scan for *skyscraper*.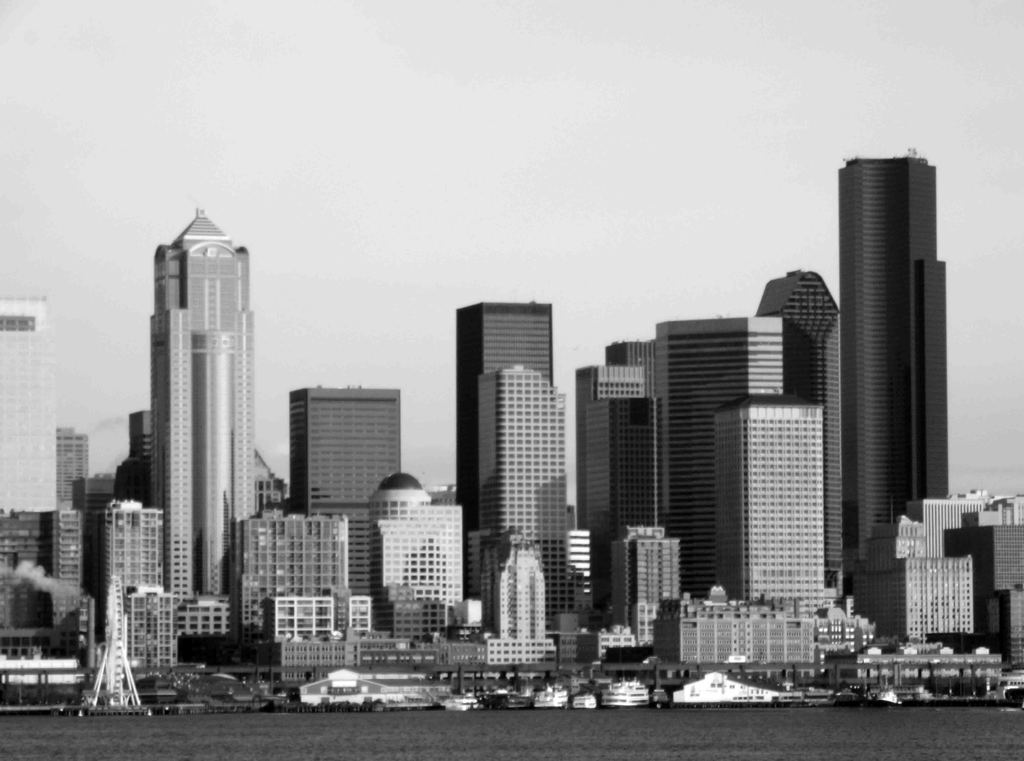
Scan result: bbox=[49, 429, 87, 504].
